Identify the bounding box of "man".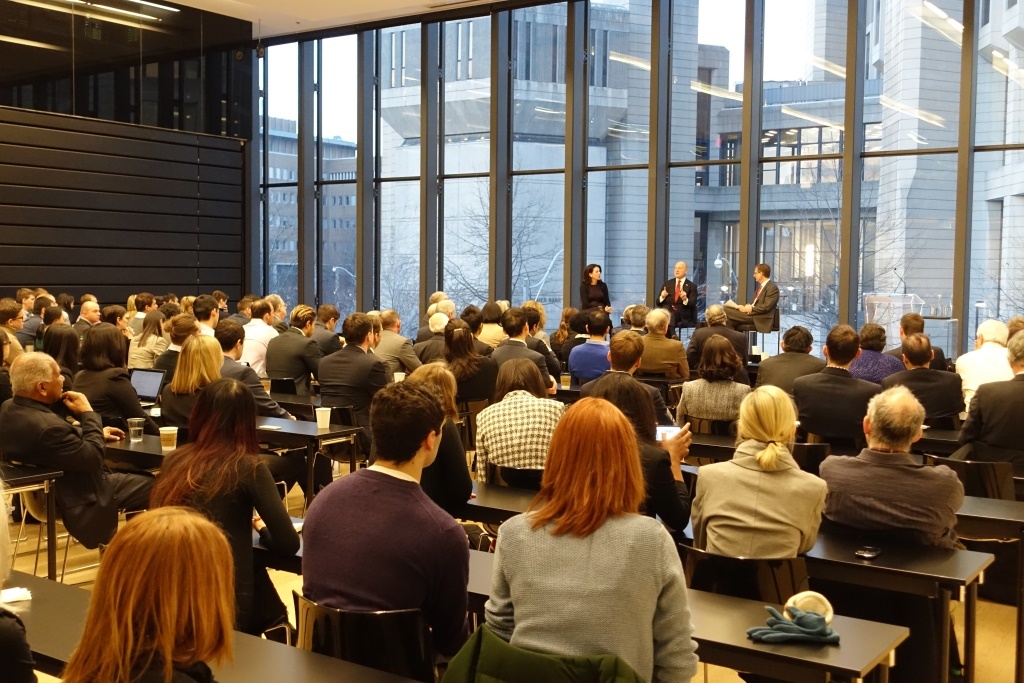
bbox(726, 265, 780, 330).
